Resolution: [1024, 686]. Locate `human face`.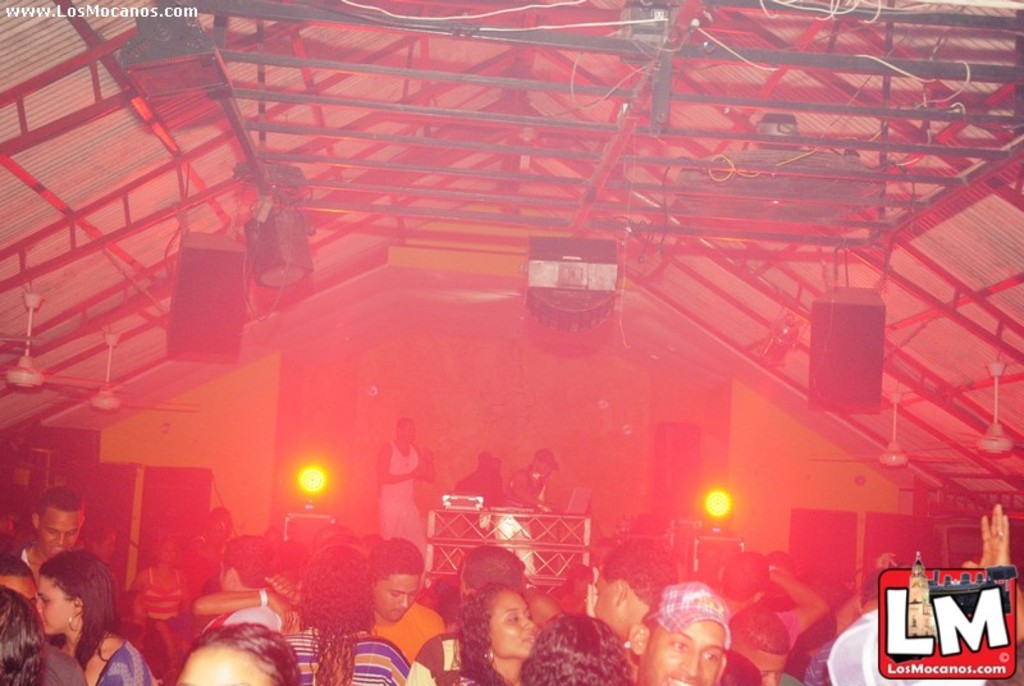
bbox=[40, 507, 83, 552].
